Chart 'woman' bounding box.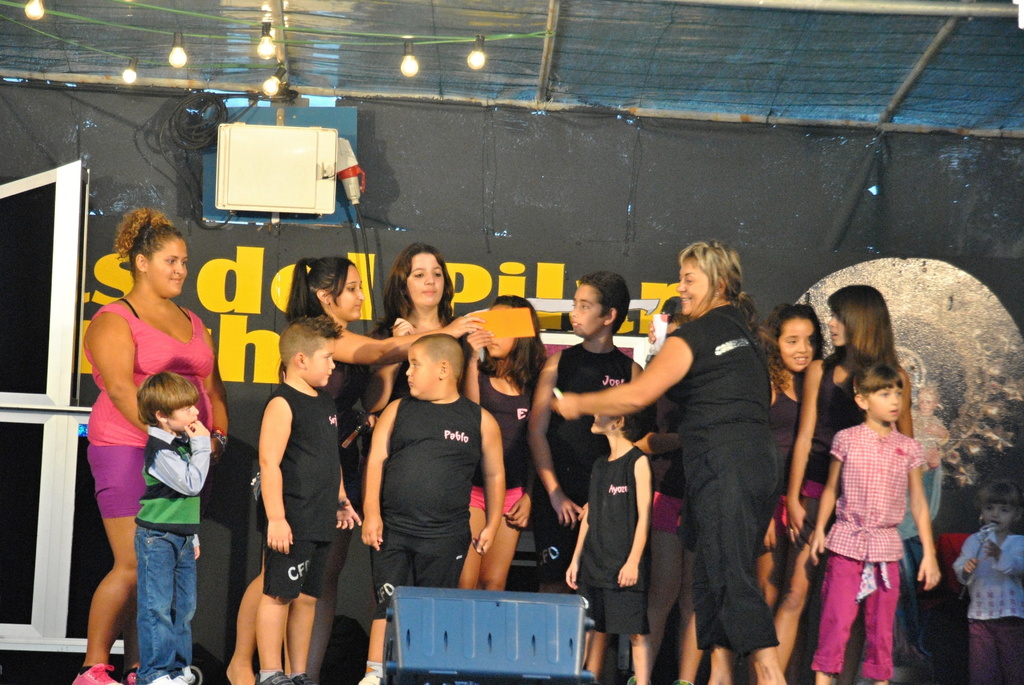
Charted: rect(79, 199, 241, 684).
